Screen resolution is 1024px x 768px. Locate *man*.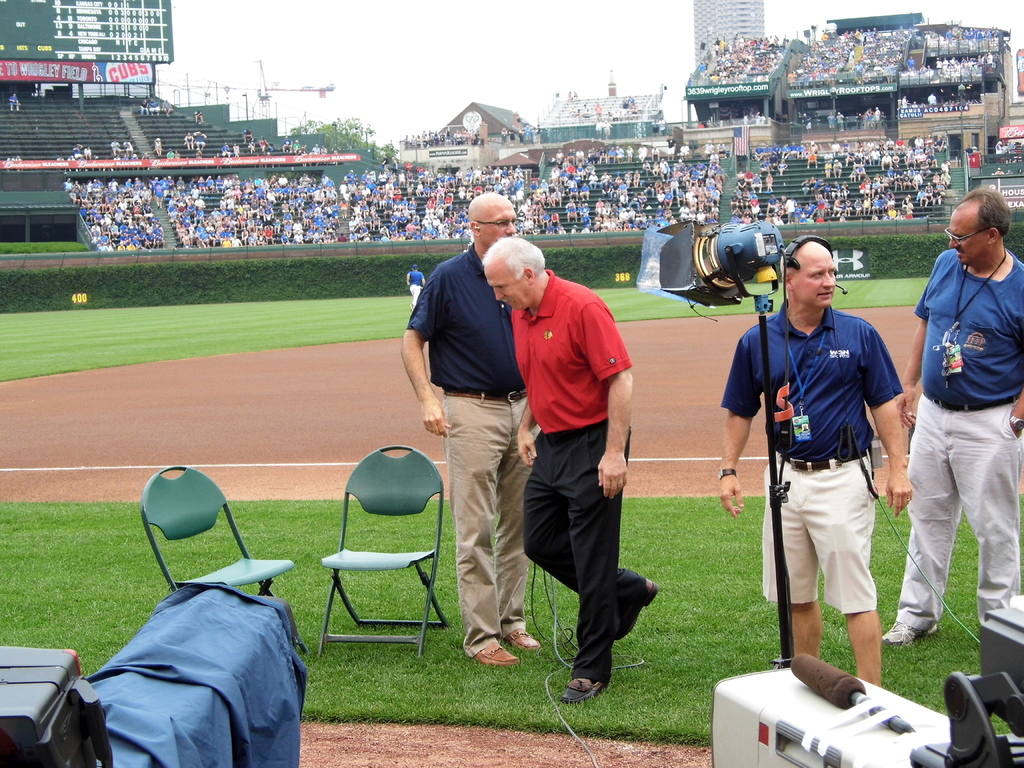
BBox(628, 95, 635, 107).
